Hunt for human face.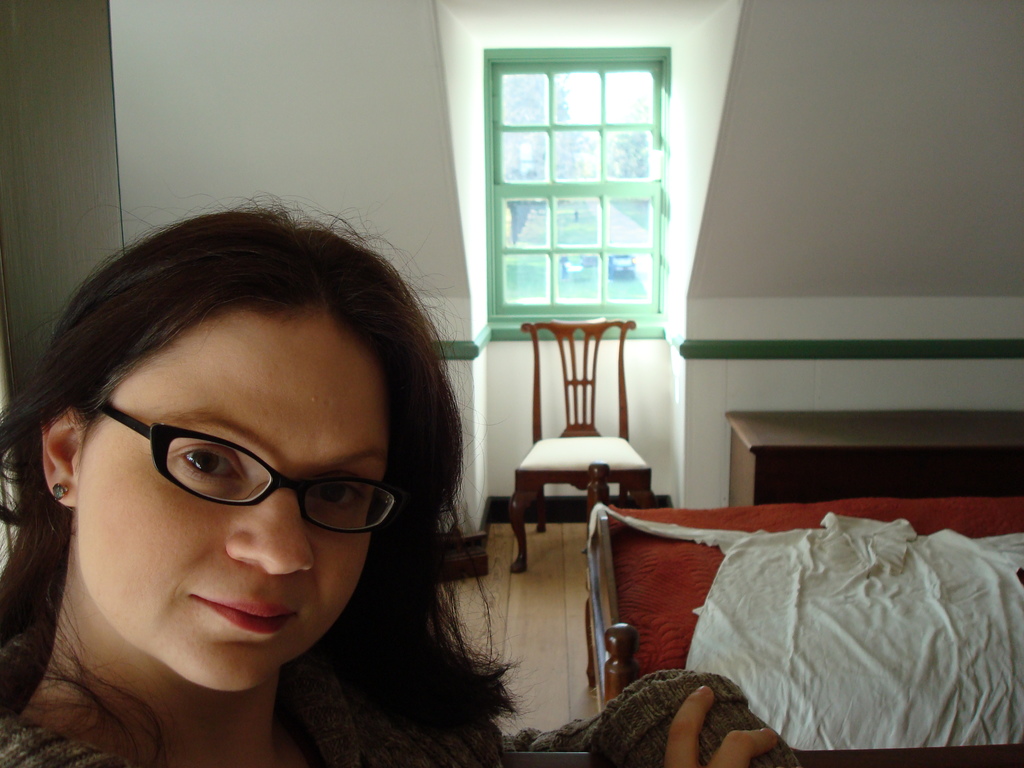
Hunted down at pyautogui.locateOnScreen(76, 305, 394, 694).
